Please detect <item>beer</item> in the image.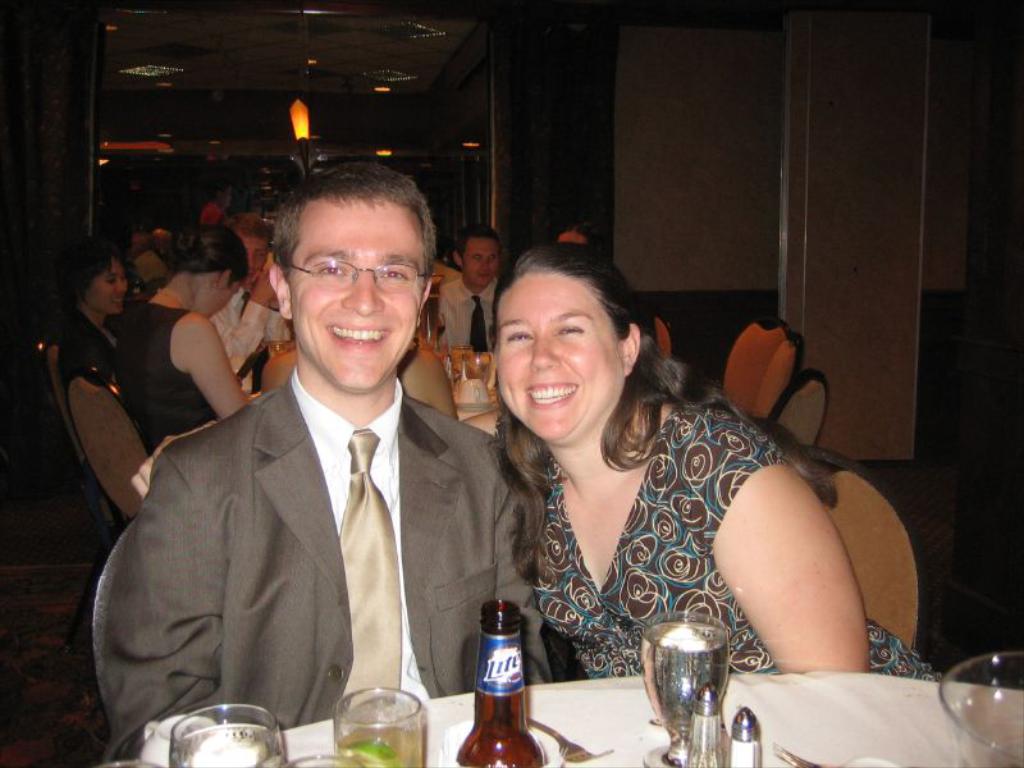
Rect(453, 598, 547, 767).
